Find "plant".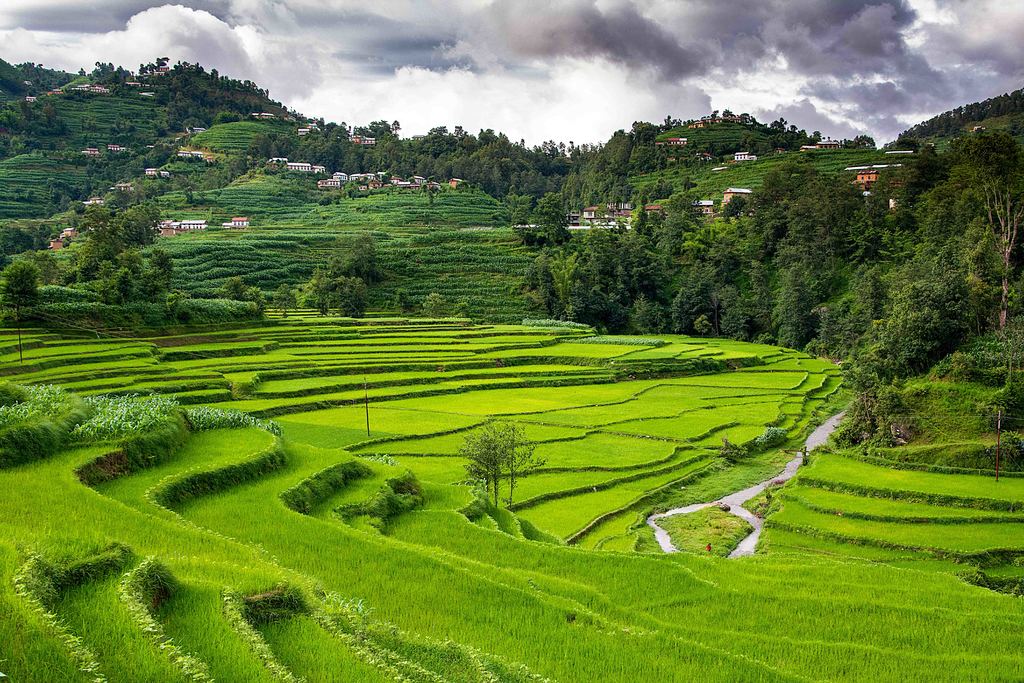
l=455, t=302, r=472, b=320.
